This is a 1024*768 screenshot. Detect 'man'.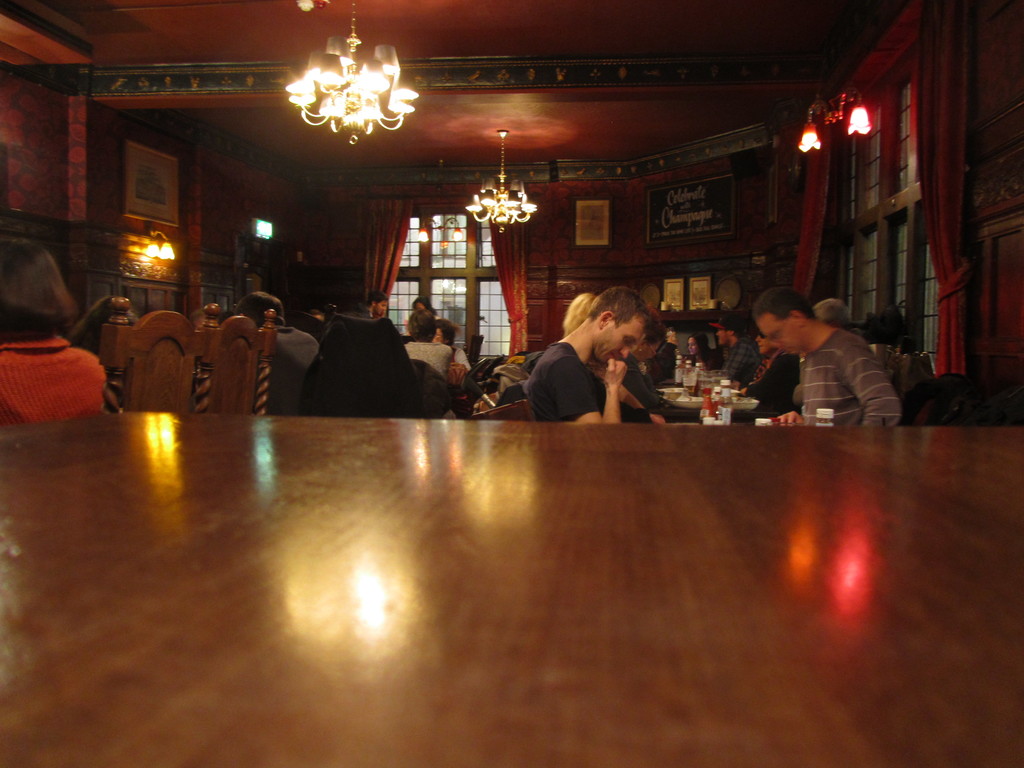
221,288,319,413.
